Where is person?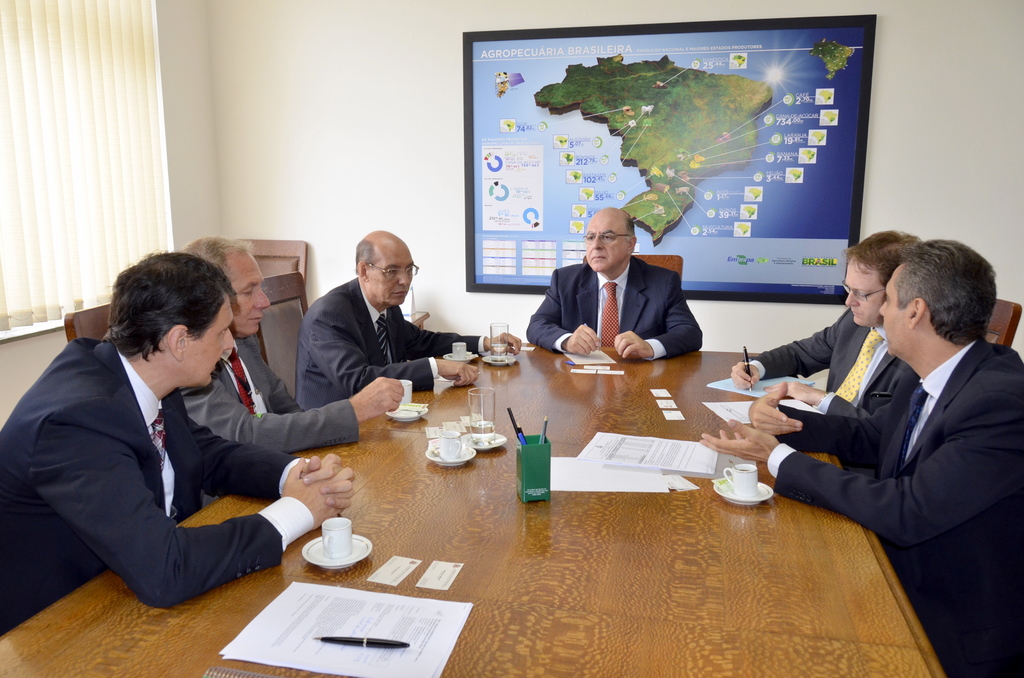
pyautogui.locateOnScreen(296, 231, 519, 416).
